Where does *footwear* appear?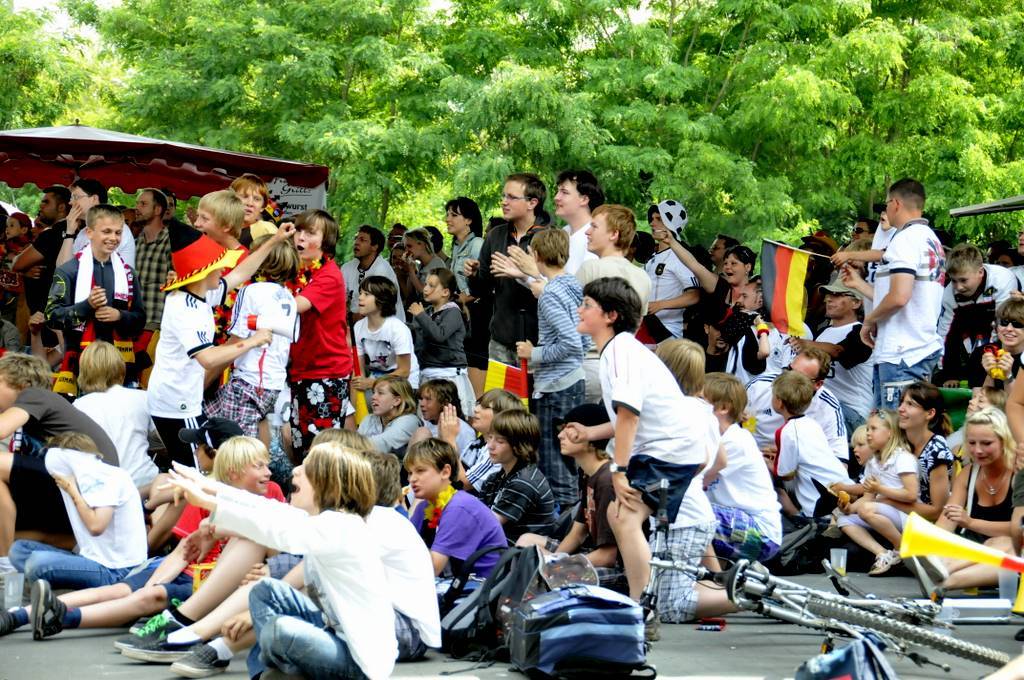
Appears at (120,629,206,661).
